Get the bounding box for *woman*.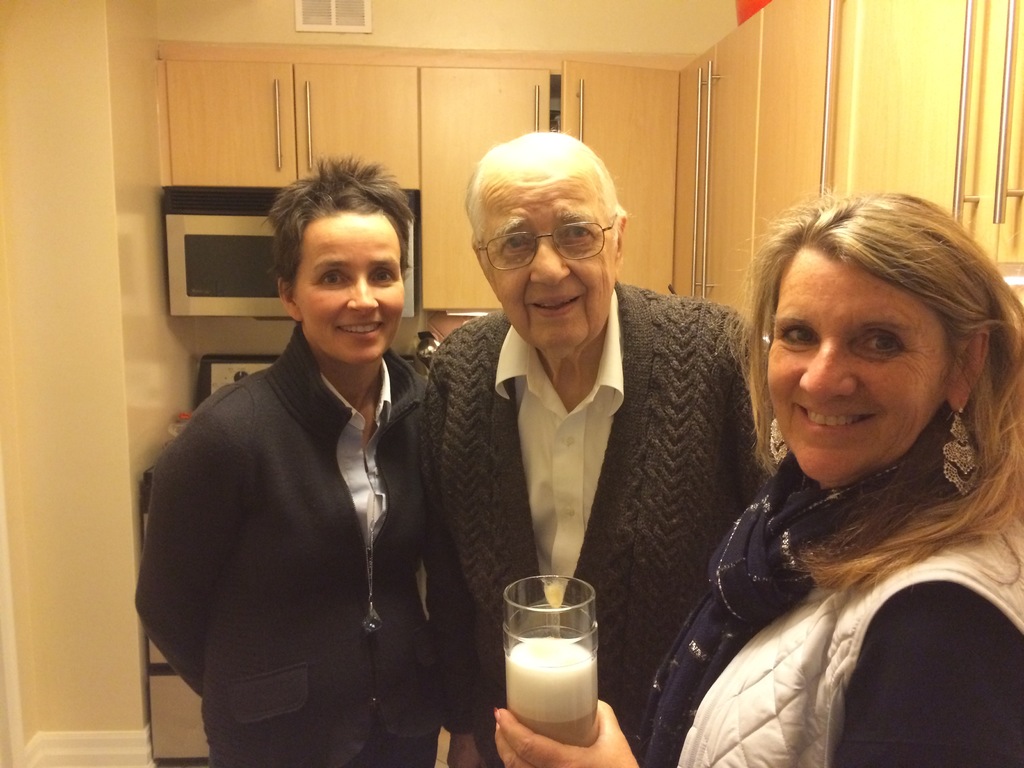
<box>134,156,444,767</box>.
